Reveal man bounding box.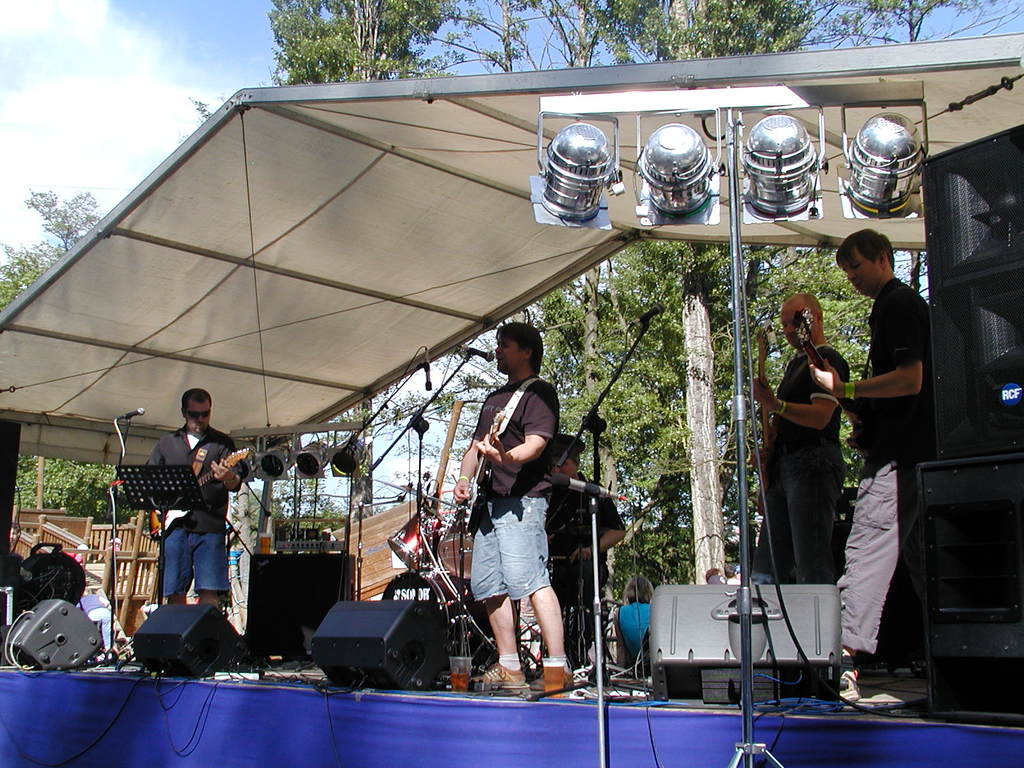
Revealed: 546 436 625 668.
